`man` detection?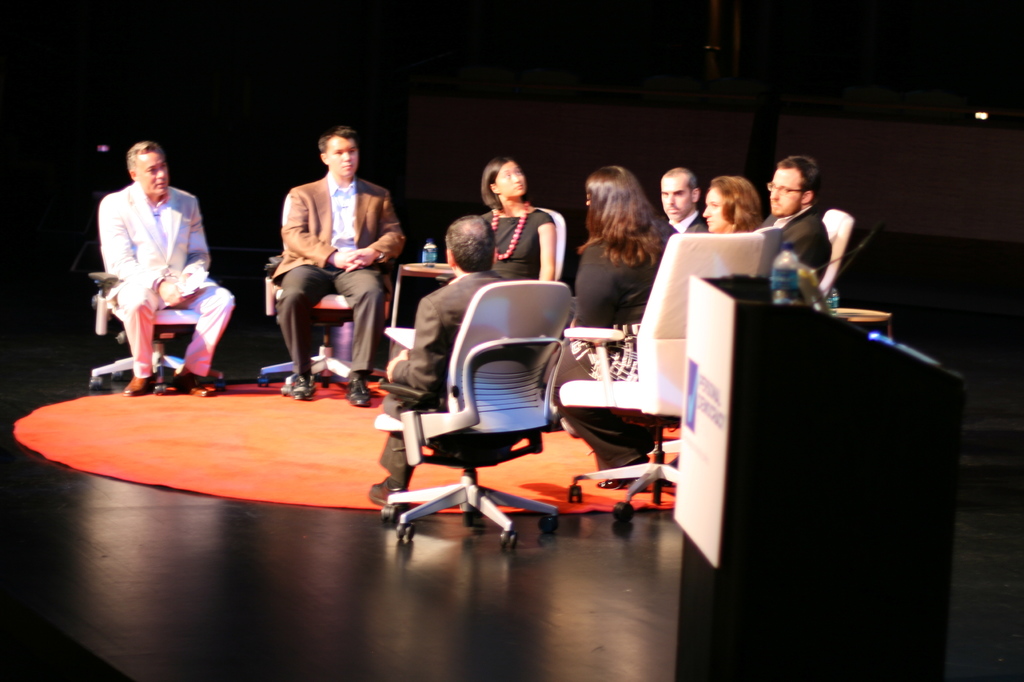
pyautogui.locateOnScreen(95, 141, 237, 395)
